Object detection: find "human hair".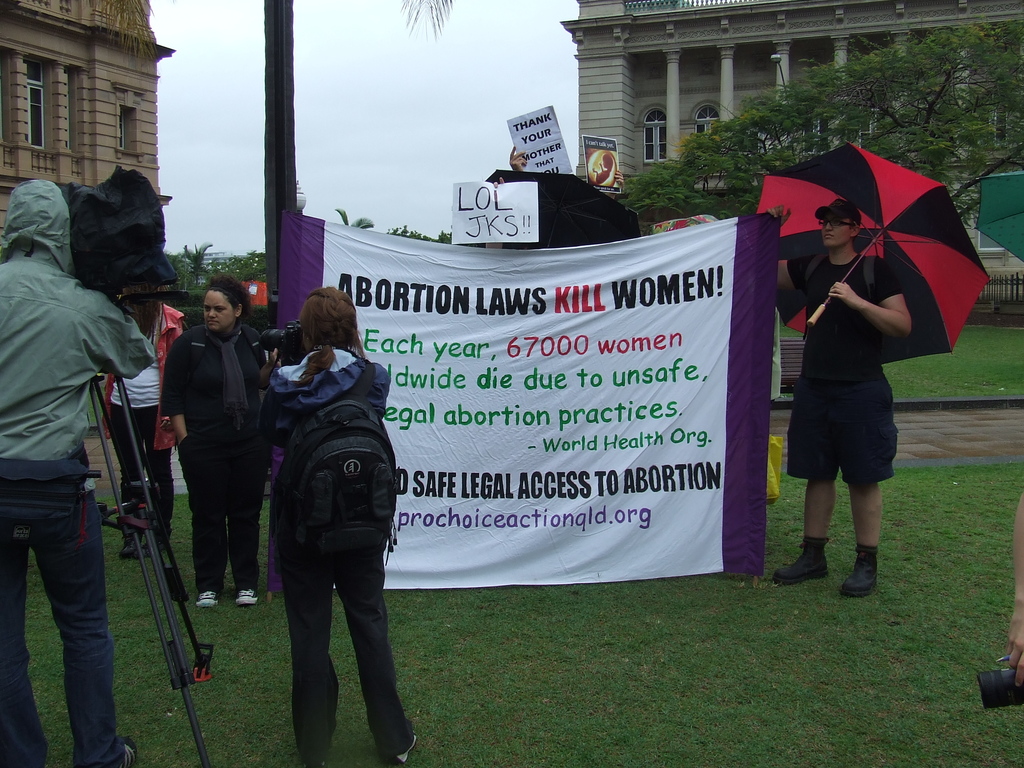
pyautogui.locateOnScreen(125, 282, 172, 337).
